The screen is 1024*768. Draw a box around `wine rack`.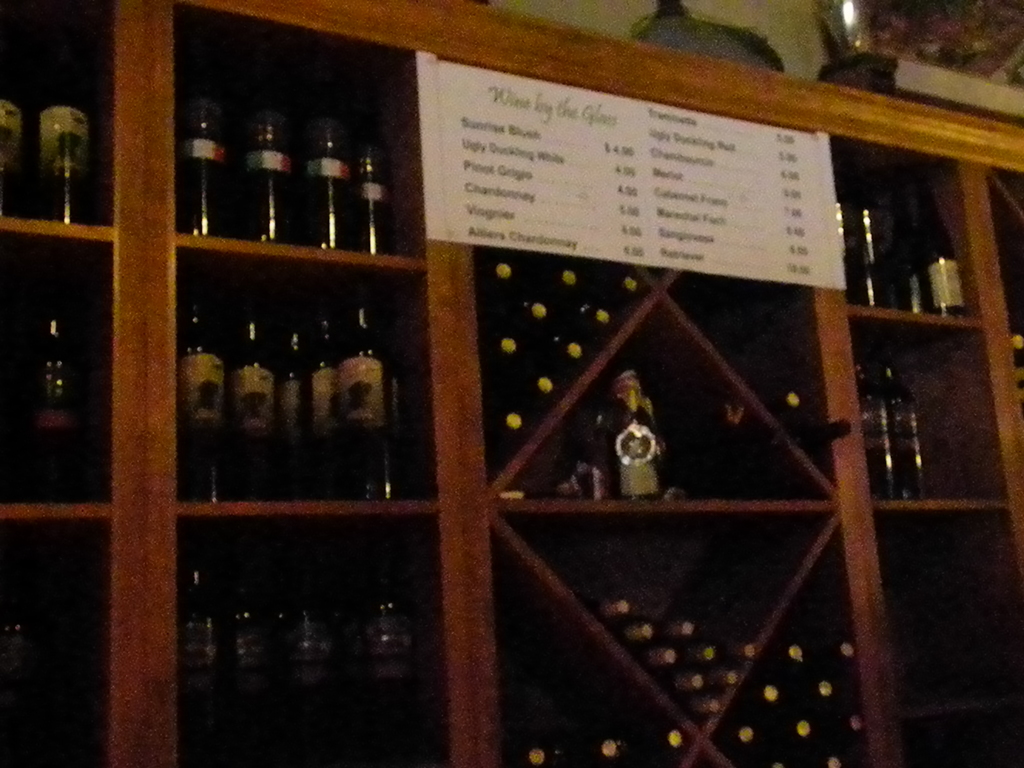
locate(0, 0, 1023, 767).
